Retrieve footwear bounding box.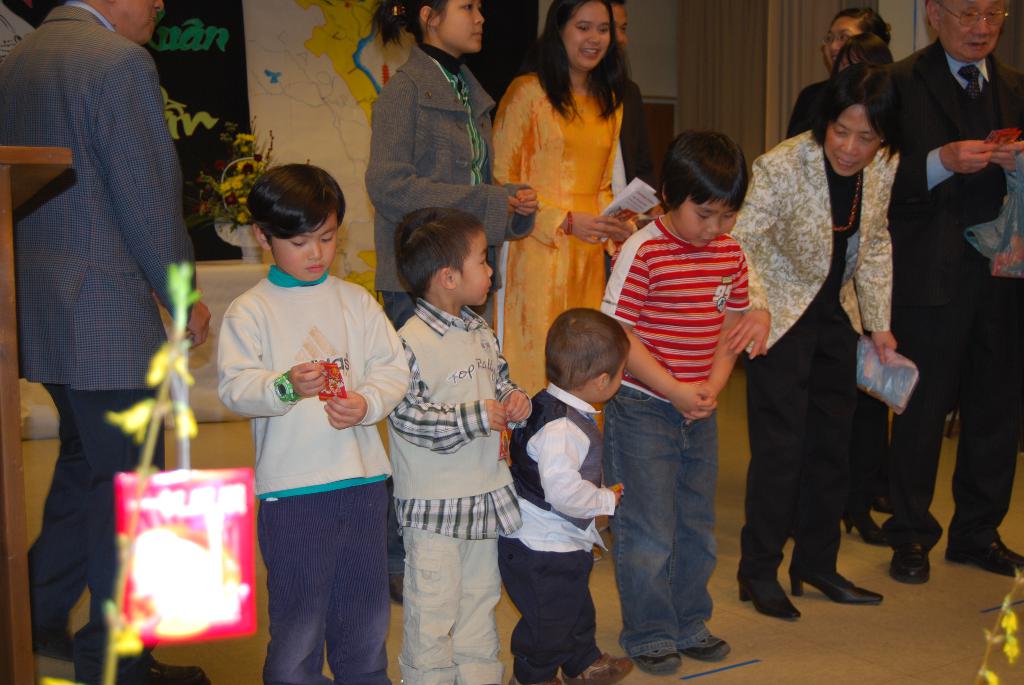
Bounding box: box=[386, 571, 403, 608].
